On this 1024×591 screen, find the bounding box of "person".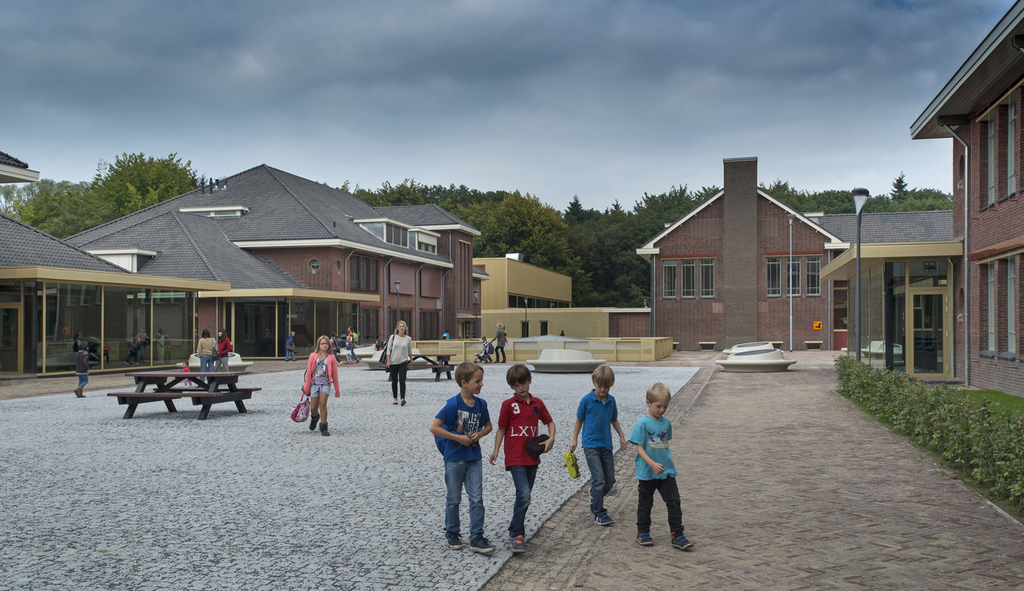
Bounding box: BBox(490, 321, 513, 359).
